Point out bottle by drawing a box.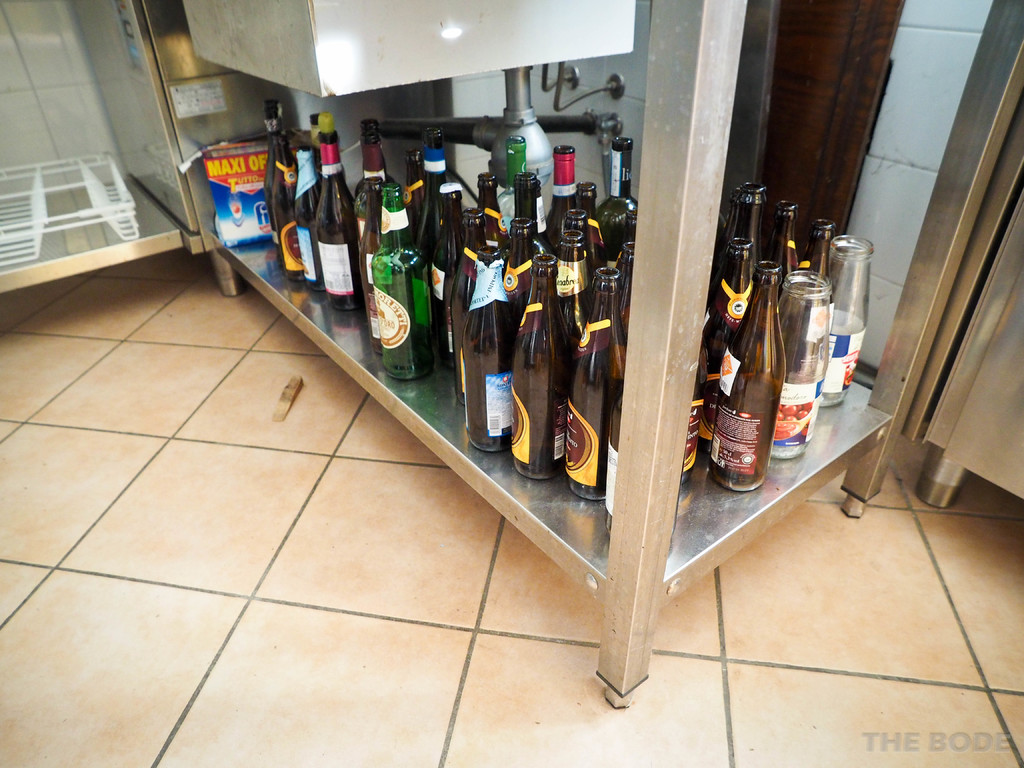
Rect(497, 131, 528, 236).
